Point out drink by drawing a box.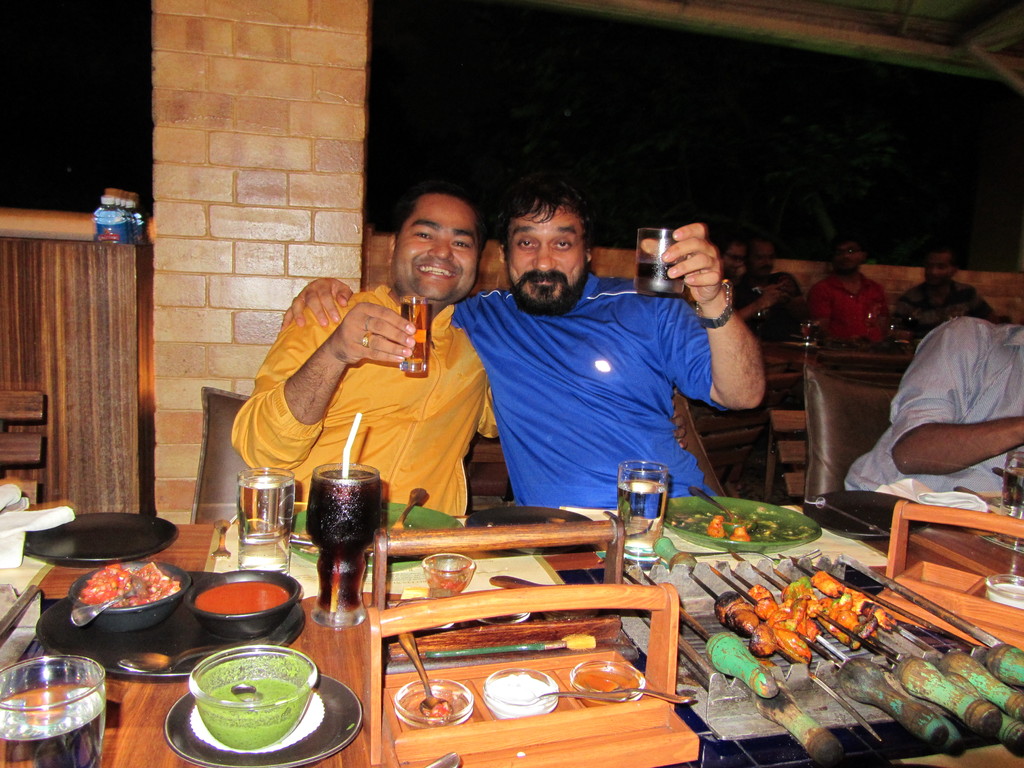
0 683 109 767.
